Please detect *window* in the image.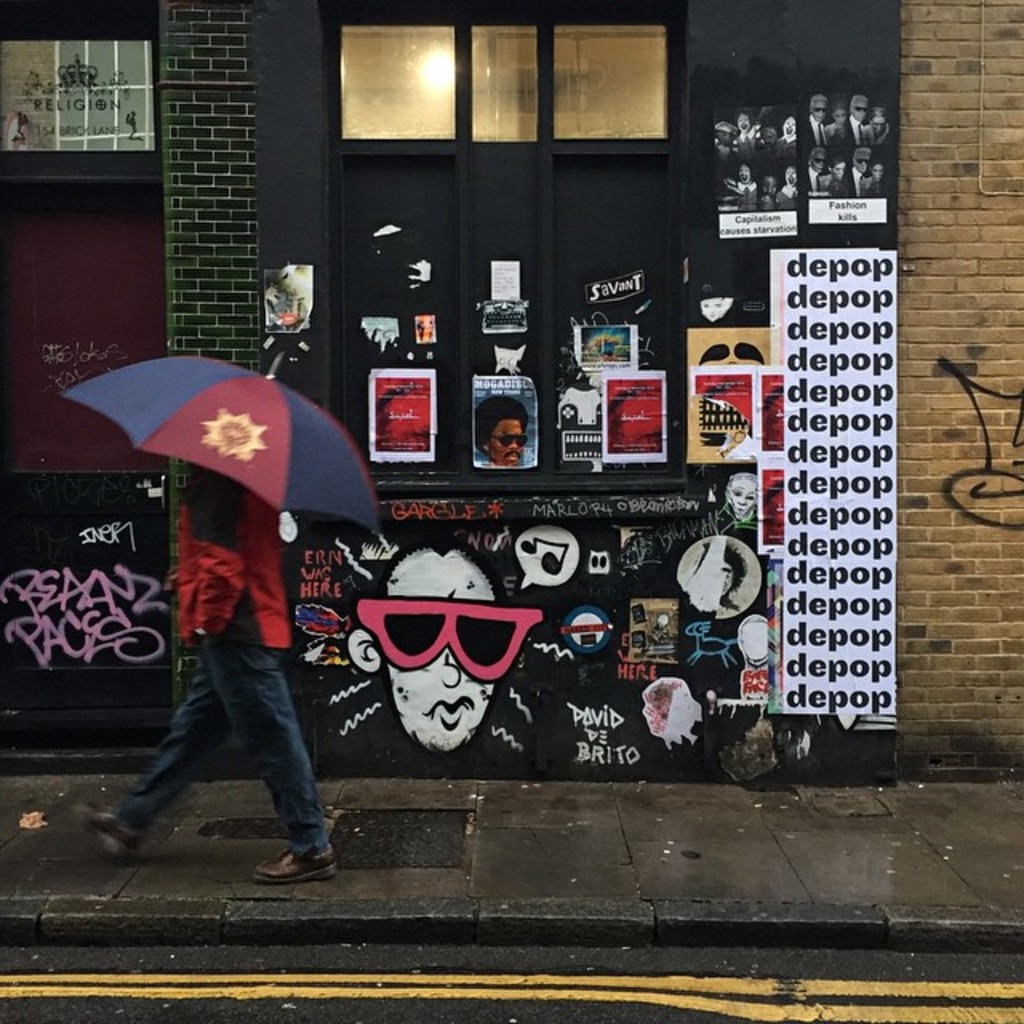
0 30 160 160.
